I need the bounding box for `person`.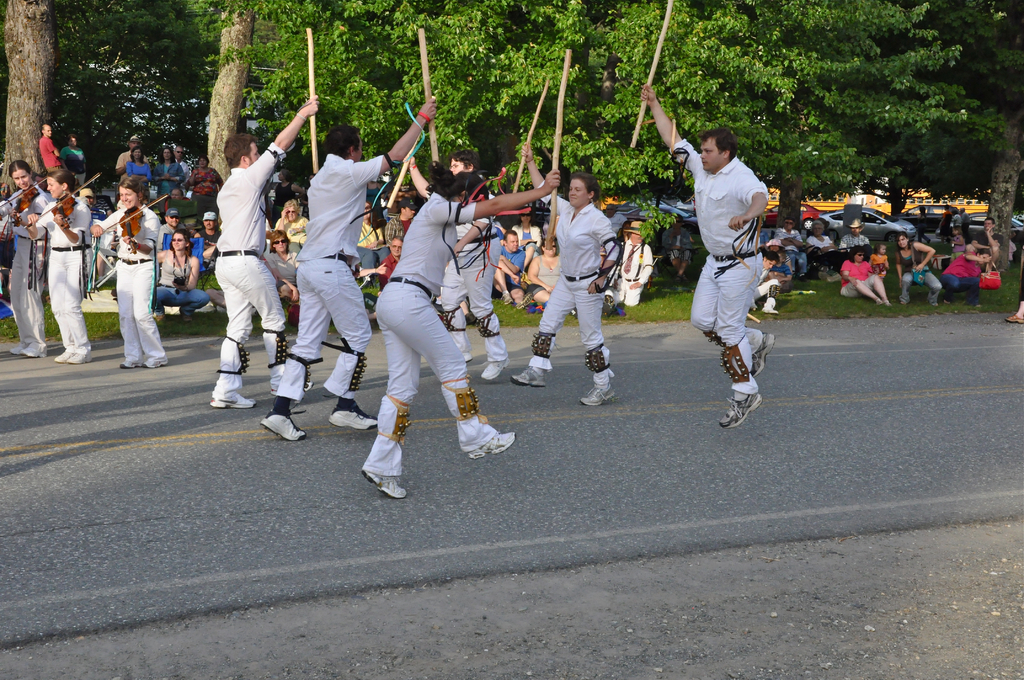
Here it is: (751, 254, 776, 313).
